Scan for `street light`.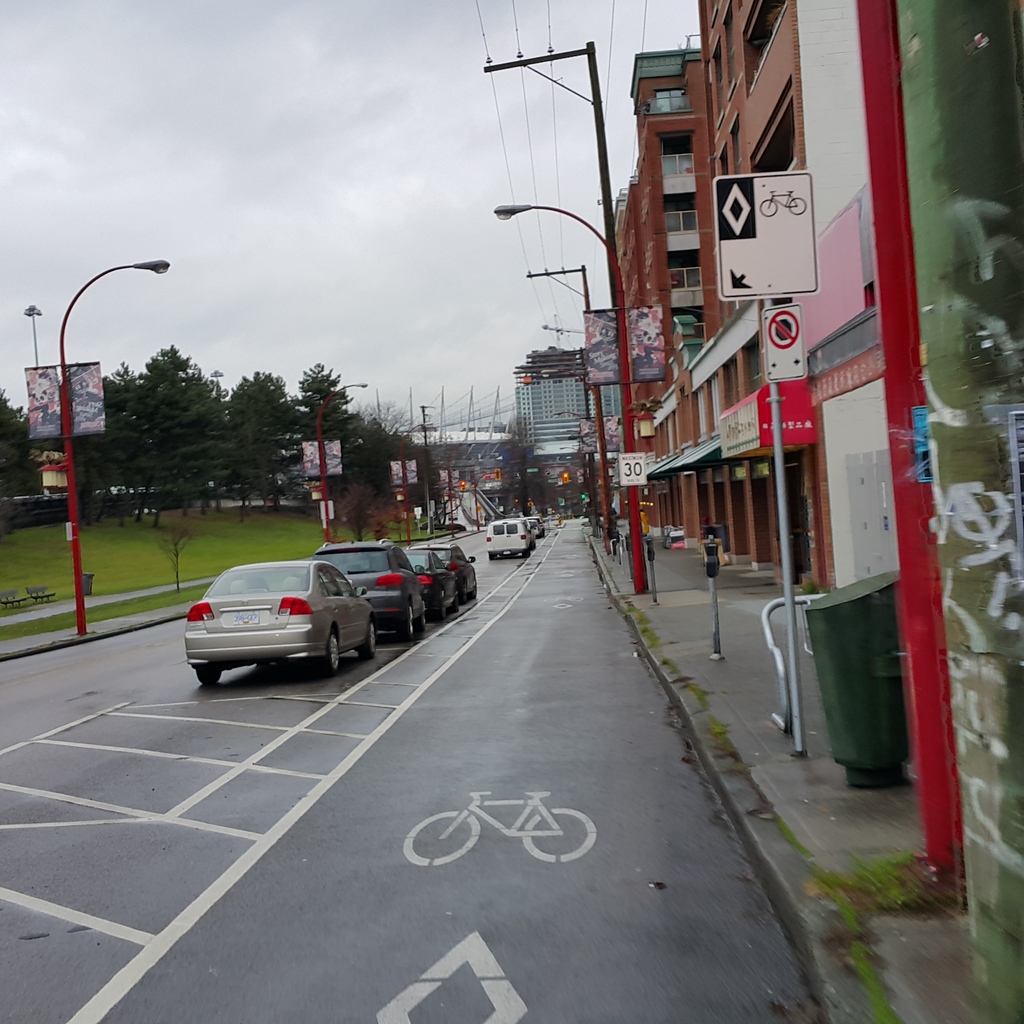
Scan result: region(557, 441, 584, 463).
